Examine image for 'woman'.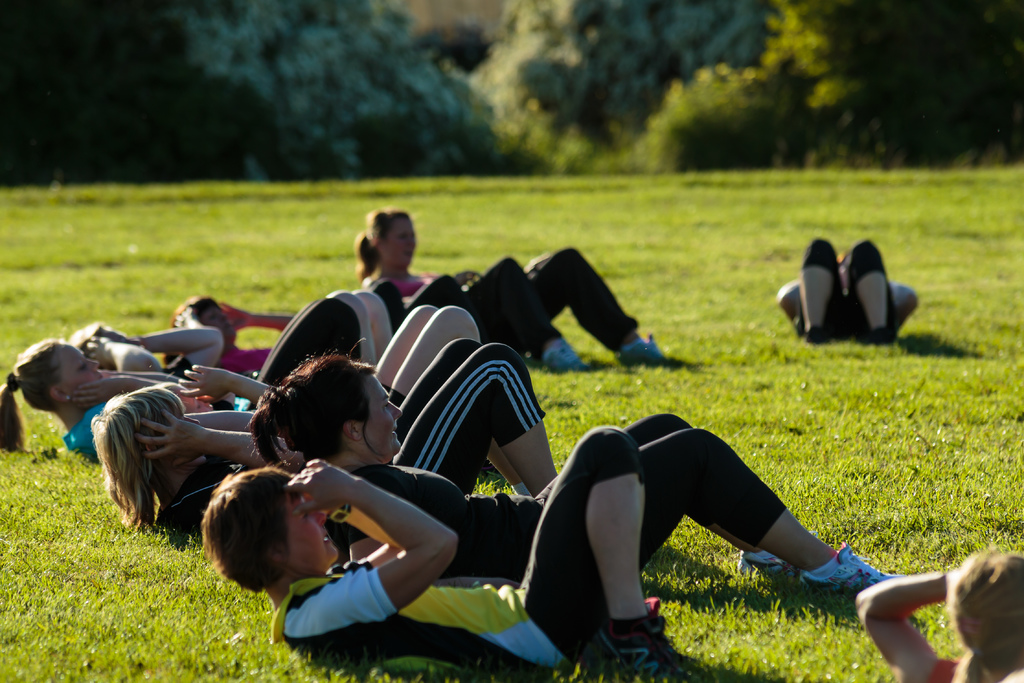
Examination result: bbox=(354, 202, 675, 372).
